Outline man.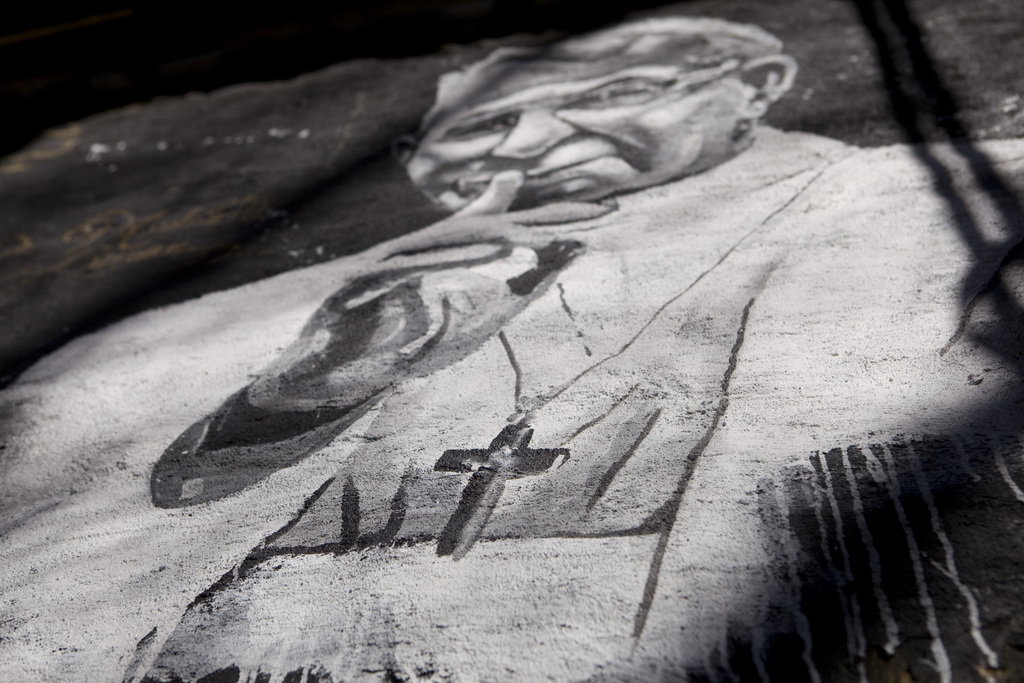
Outline: detection(0, 11, 1023, 682).
